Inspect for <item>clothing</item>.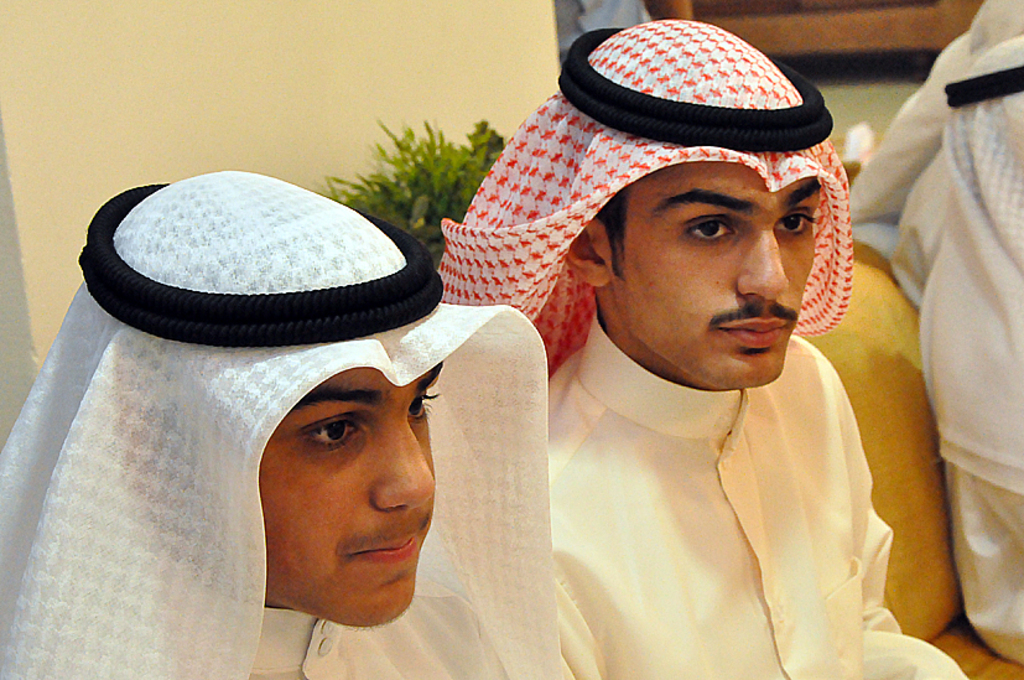
Inspection: left=0, top=170, right=562, bottom=679.
